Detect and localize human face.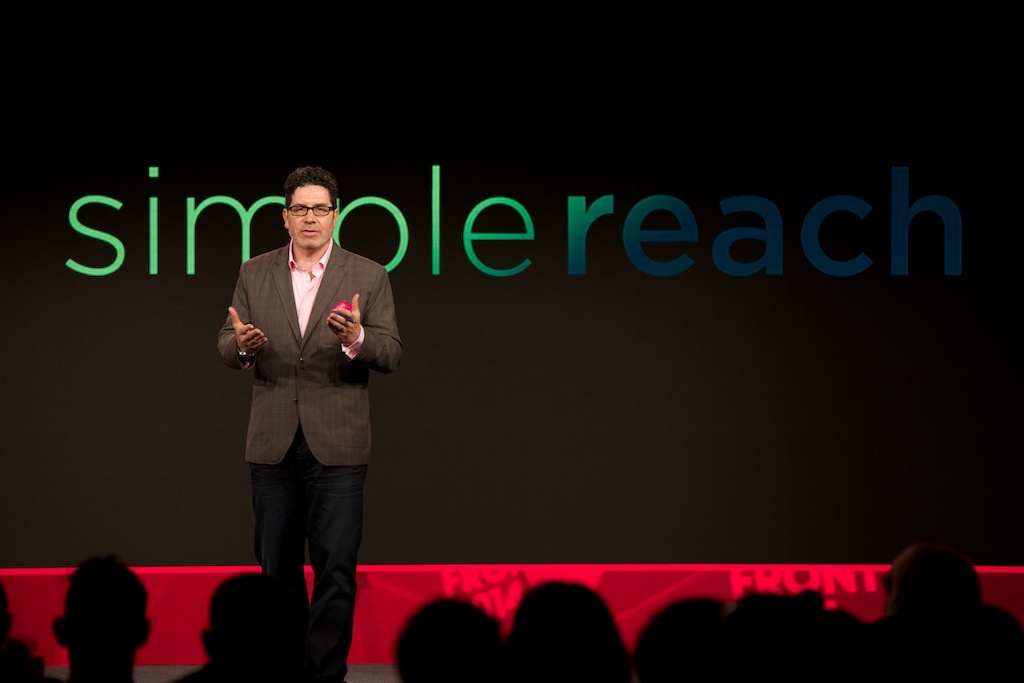
Localized at box=[287, 181, 339, 247].
